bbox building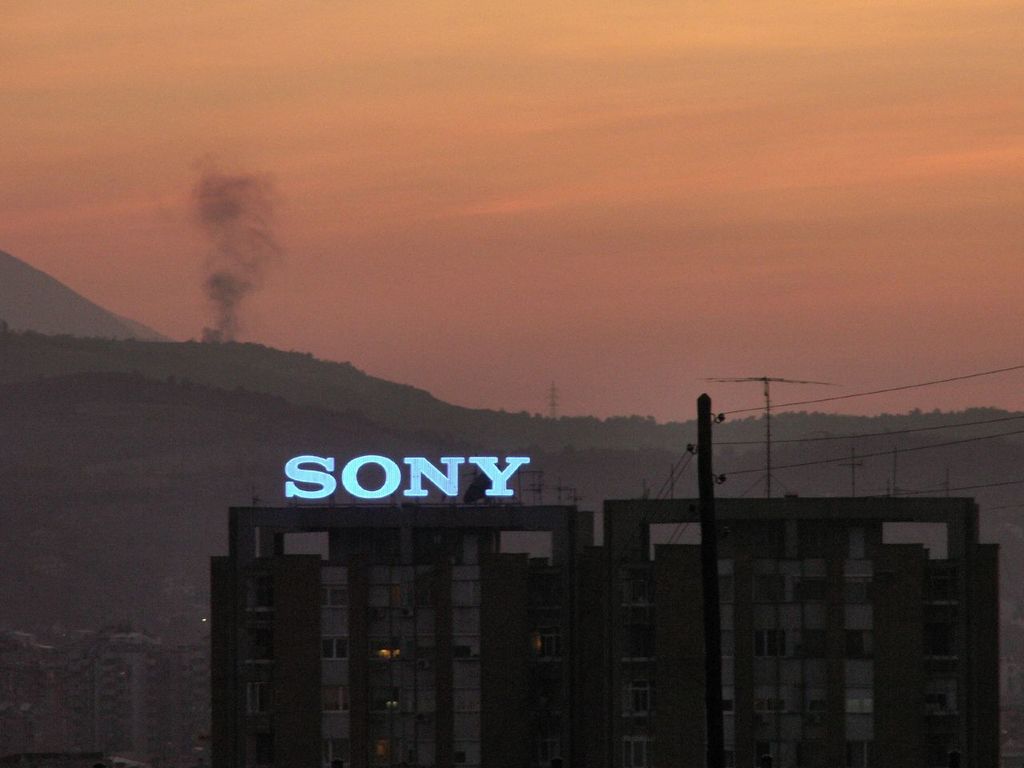
205,492,995,764
